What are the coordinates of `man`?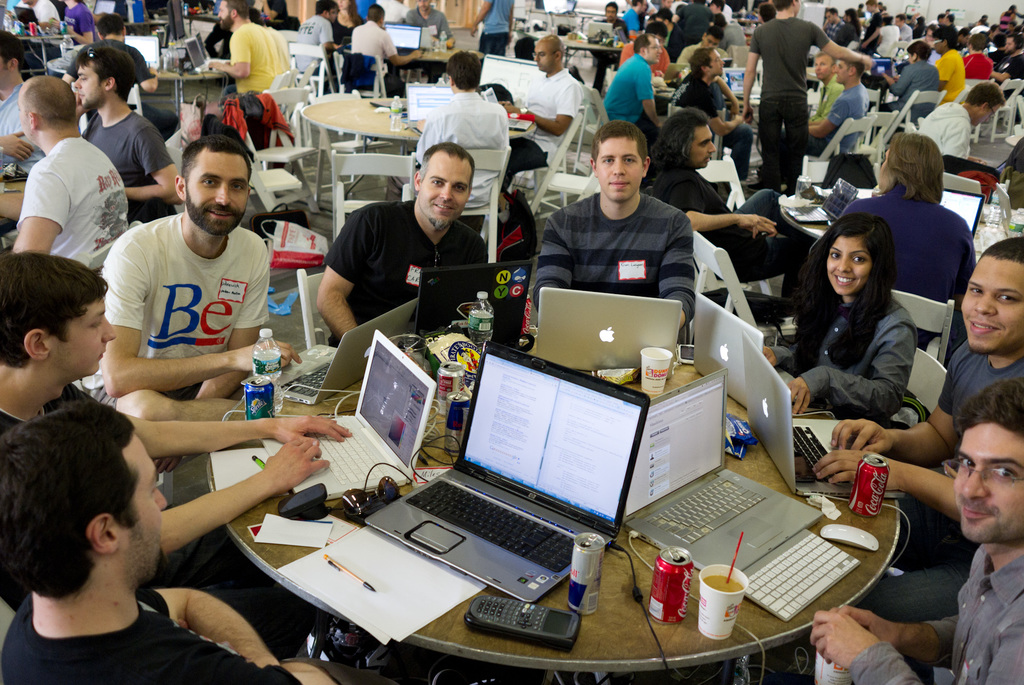
detection(353, 4, 419, 99).
